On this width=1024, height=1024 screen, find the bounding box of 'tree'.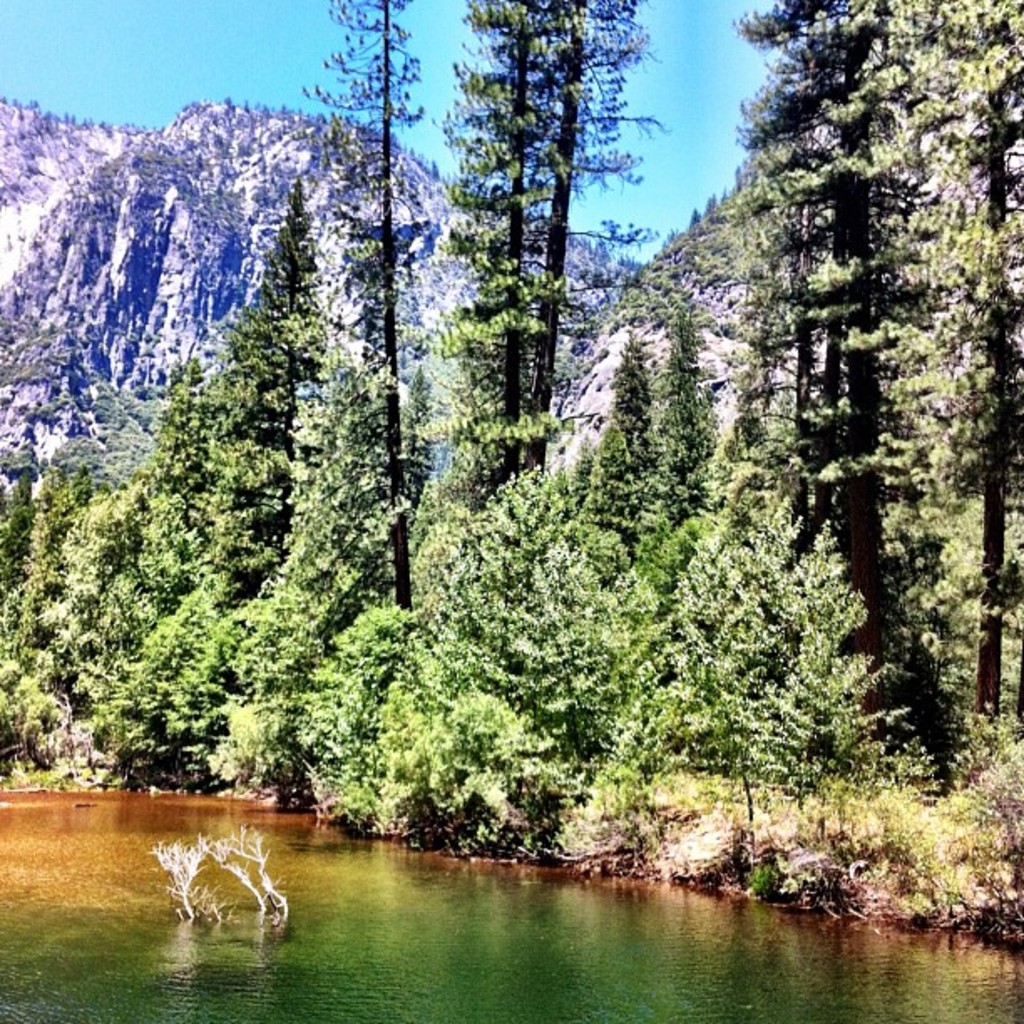
Bounding box: <region>274, 0, 433, 653</region>.
